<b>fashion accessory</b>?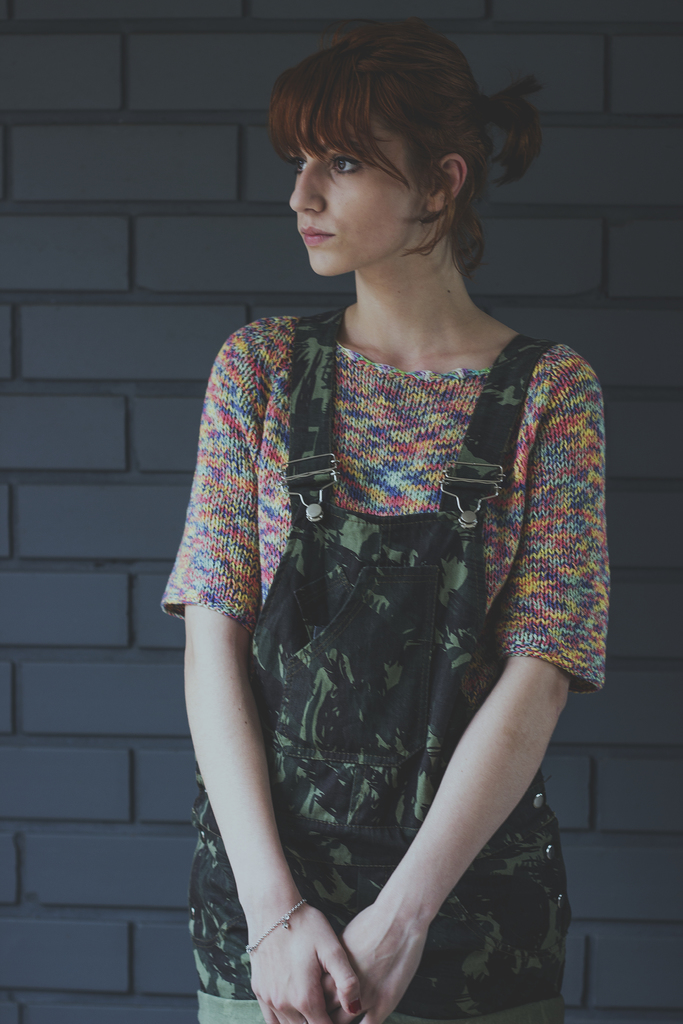
<region>237, 894, 307, 960</region>
